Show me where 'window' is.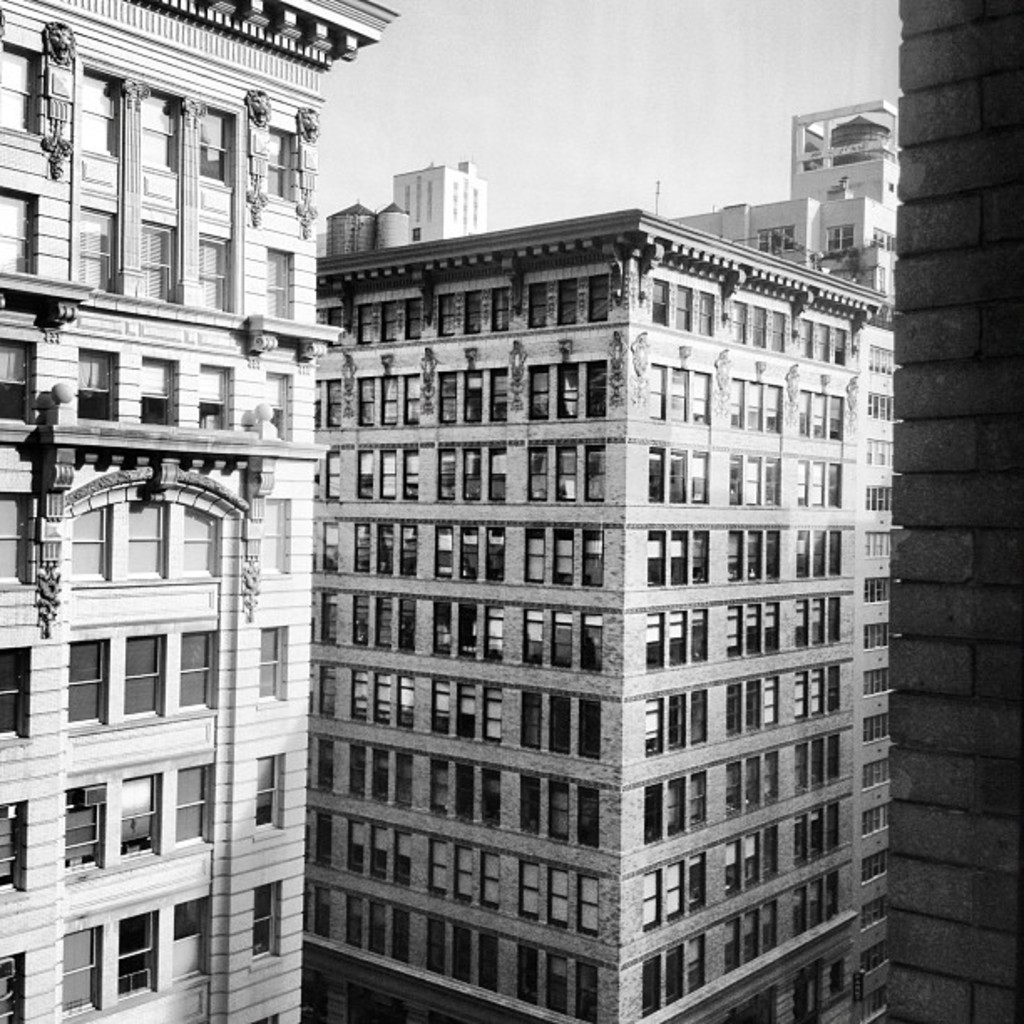
'window' is at {"x1": 581, "y1": 877, "x2": 596, "y2": 934}.
